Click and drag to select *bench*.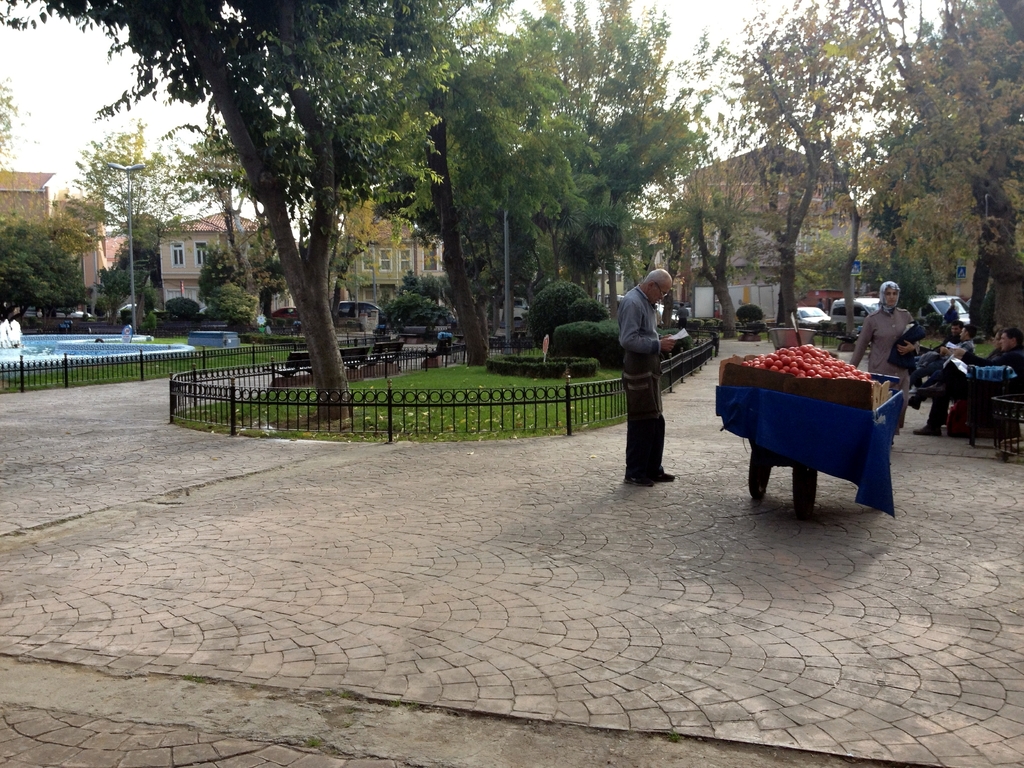
Selection: (396,325,427,343).
